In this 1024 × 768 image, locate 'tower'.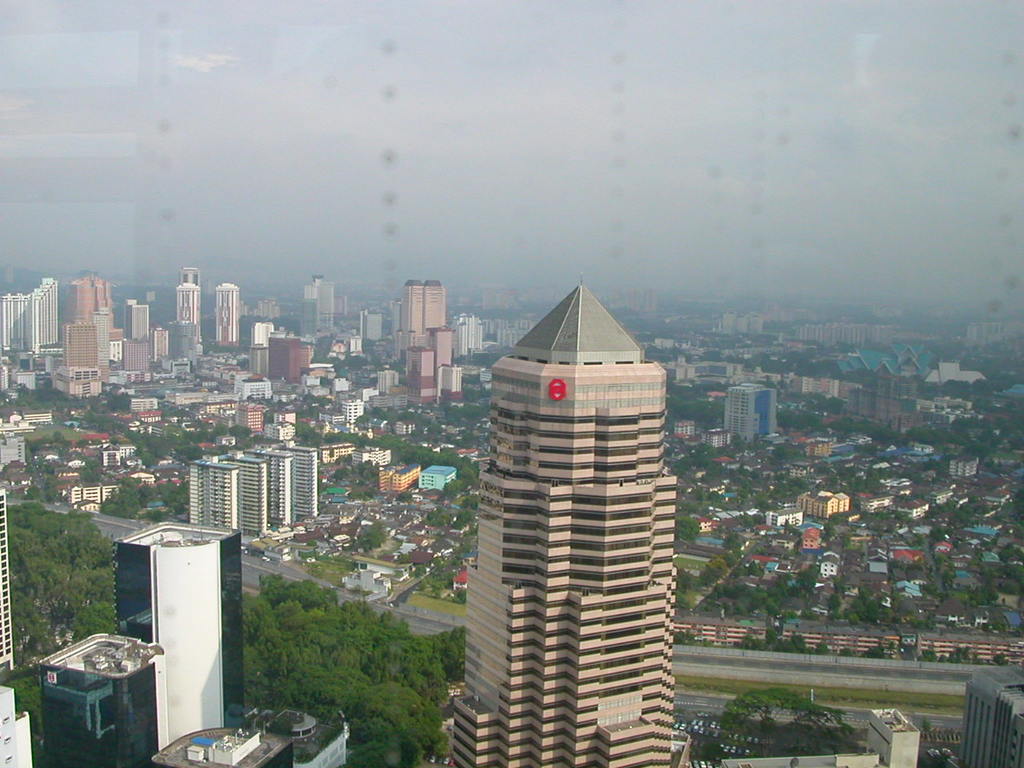
Bounding box: bbox=(121, 338, 151, 370).
